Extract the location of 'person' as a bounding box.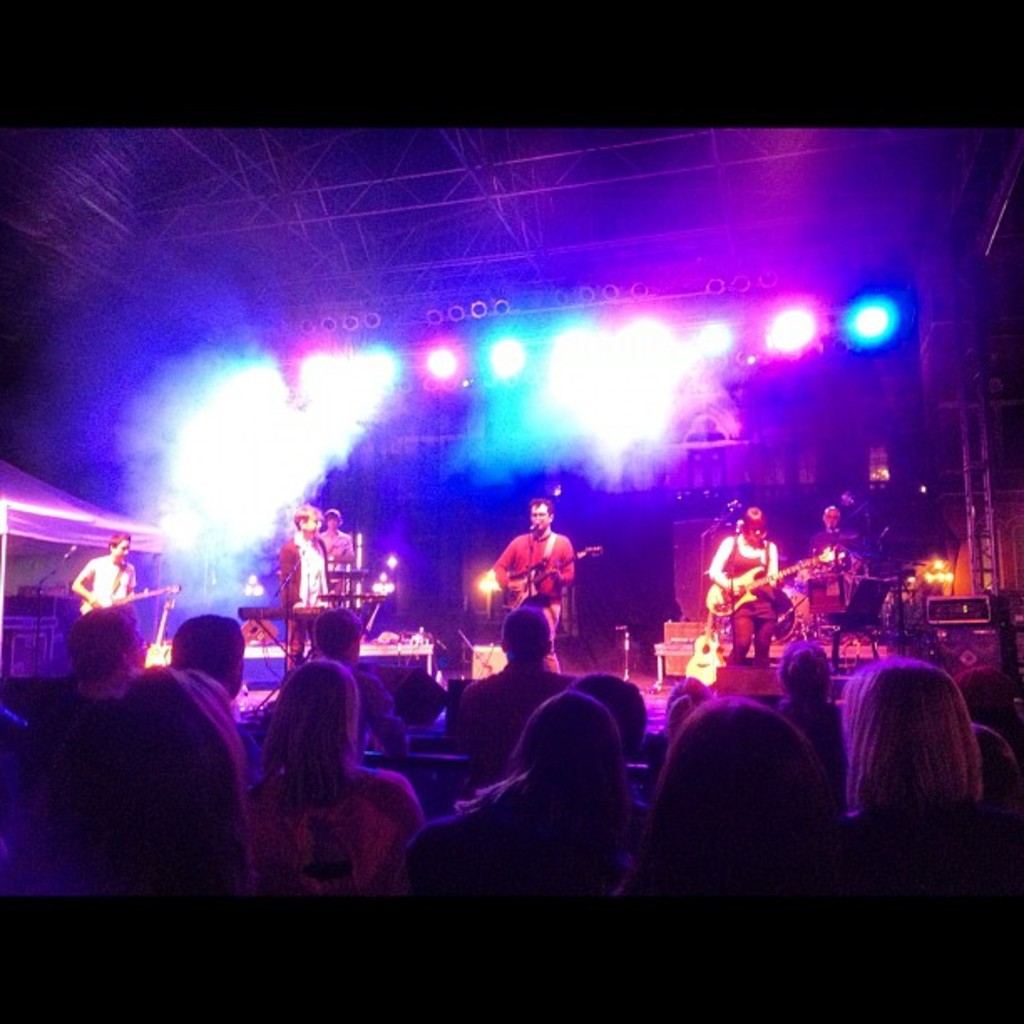
BBox(278, 500, 326, 683).
